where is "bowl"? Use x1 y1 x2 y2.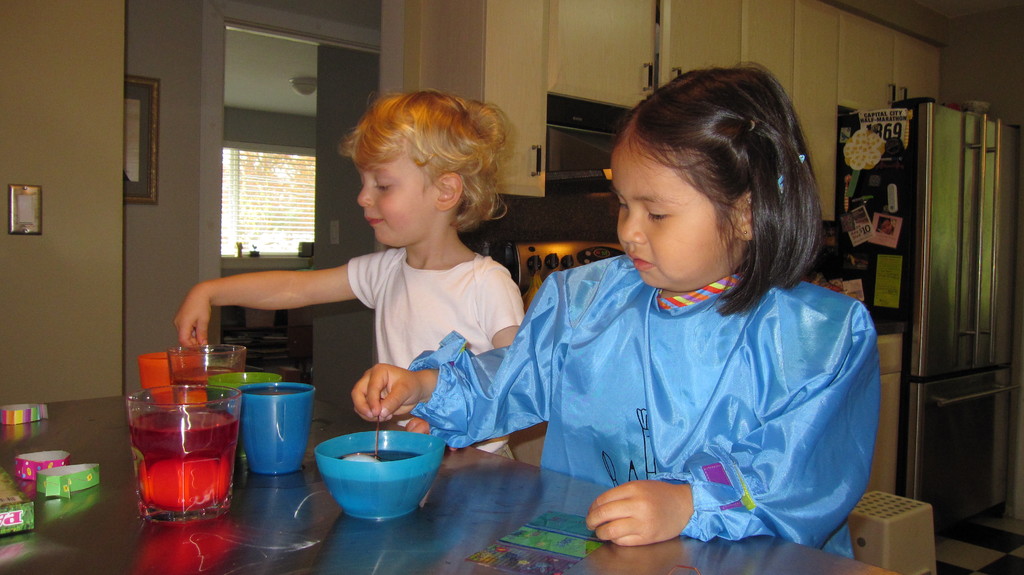
300 427 445 513.
